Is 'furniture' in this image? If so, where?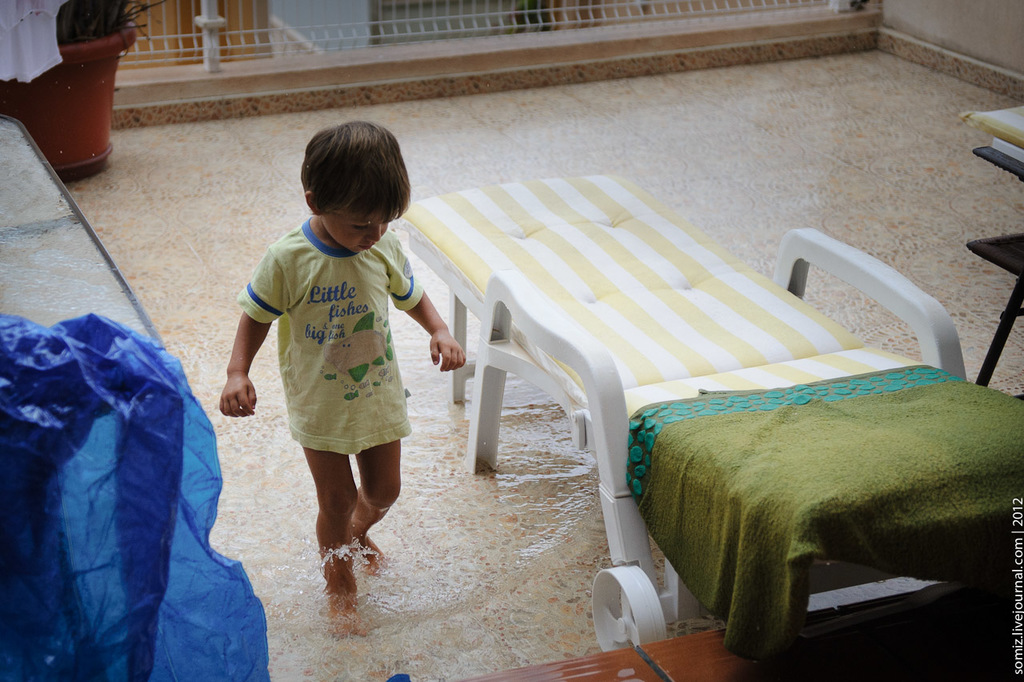
Yes, at l=966, t=145, r=1023, b=400.
